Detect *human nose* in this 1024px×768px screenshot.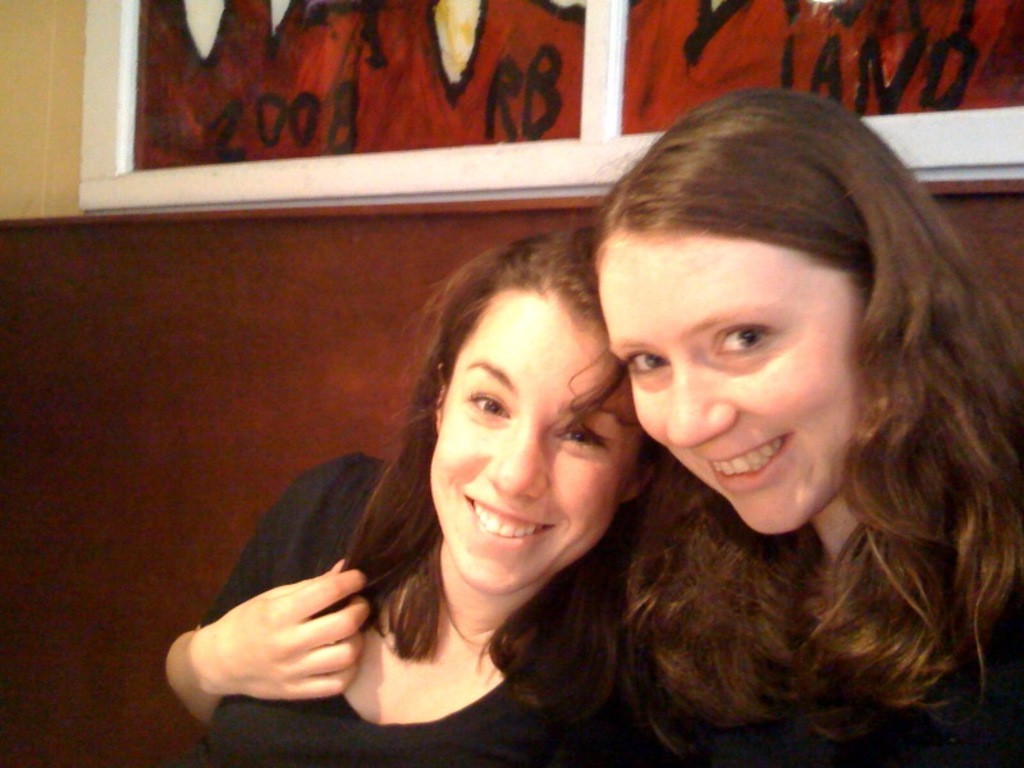
Detection: {"left": 664, "top": 367, "right": 732, "bottom": 451}.
